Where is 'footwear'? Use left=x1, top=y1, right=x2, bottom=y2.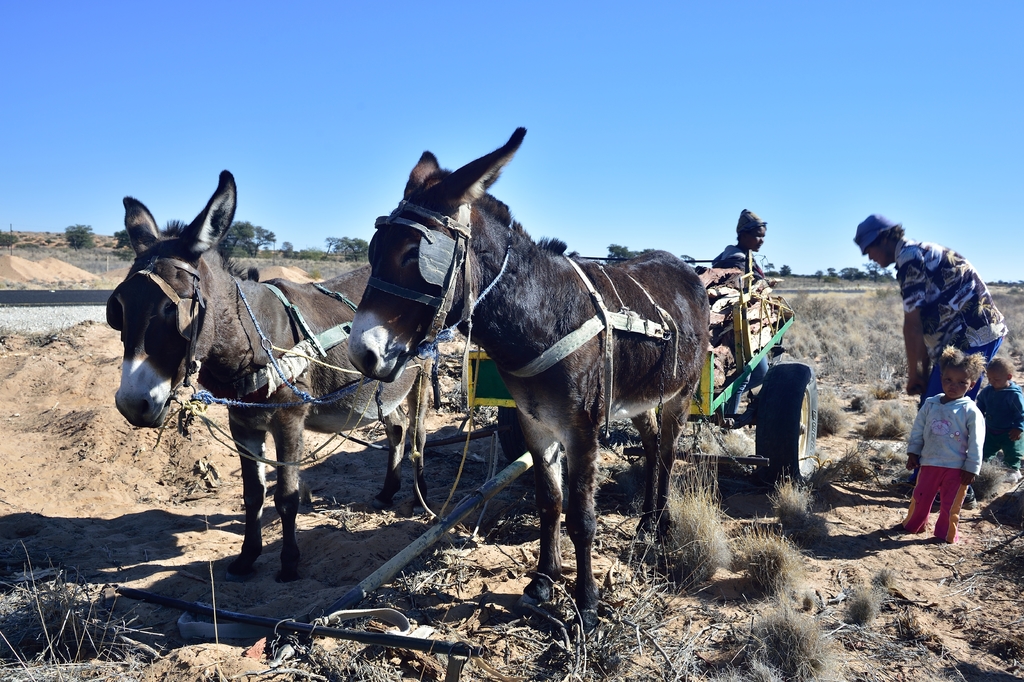
left=997, top=470, right=1017, bottom=483.
